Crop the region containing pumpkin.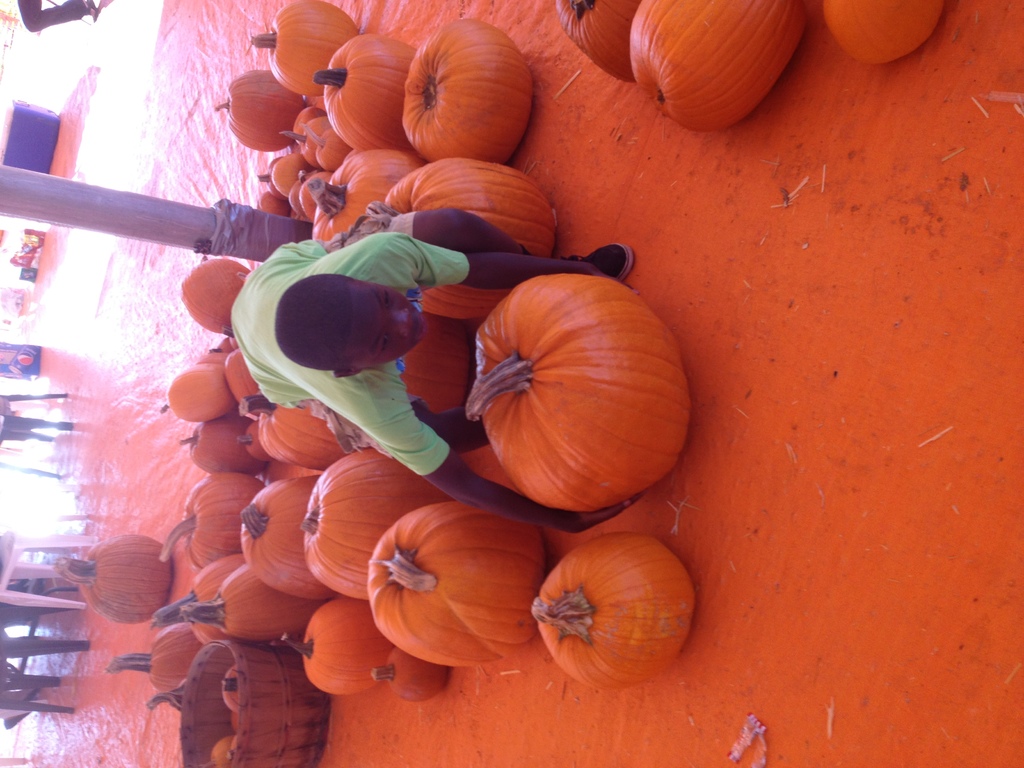
Crop region: box=[822, 0, 945, 67].
